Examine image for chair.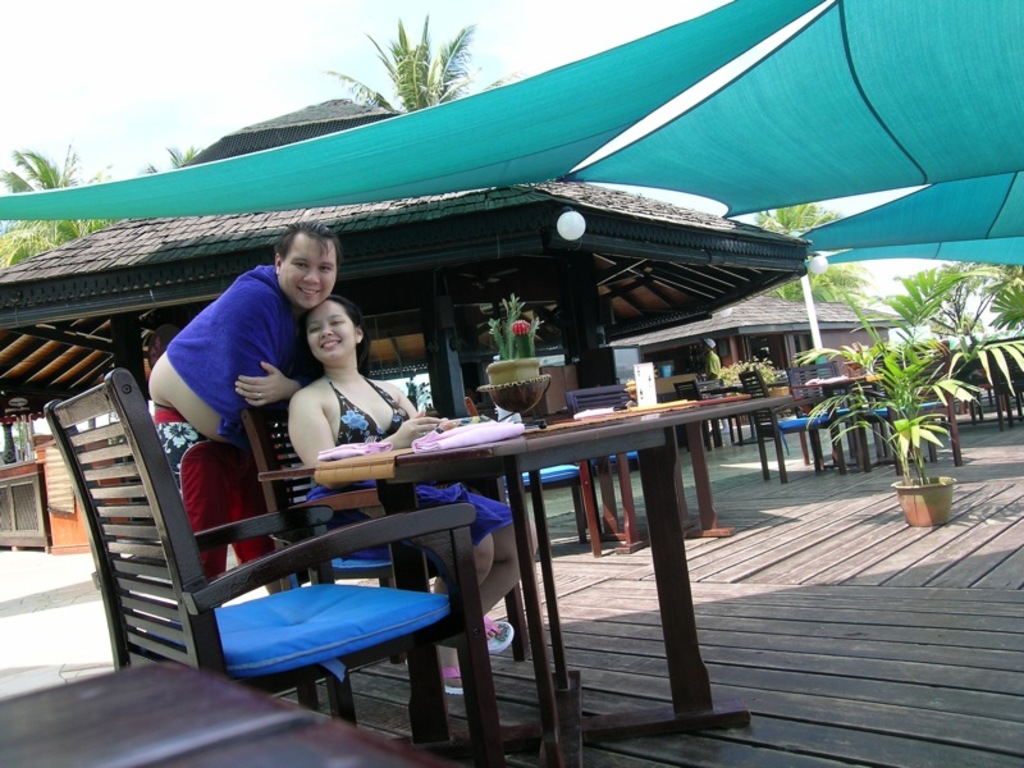
Examination result: region(239, 392, 538, 728).
